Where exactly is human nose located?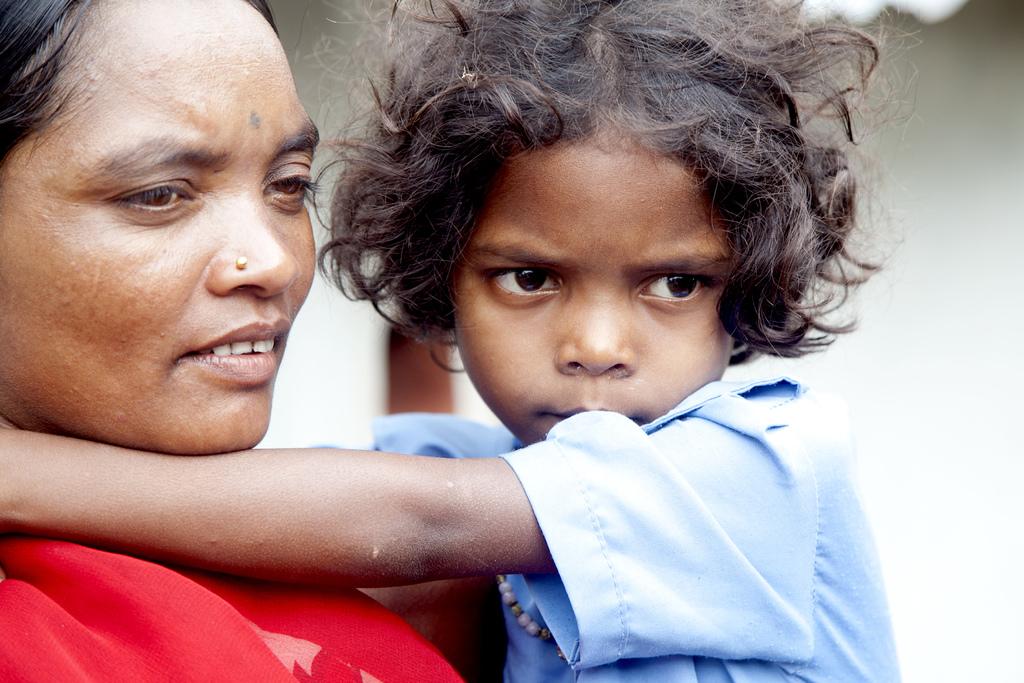
Its bounding box is locate(200, 186, 301, 302).
